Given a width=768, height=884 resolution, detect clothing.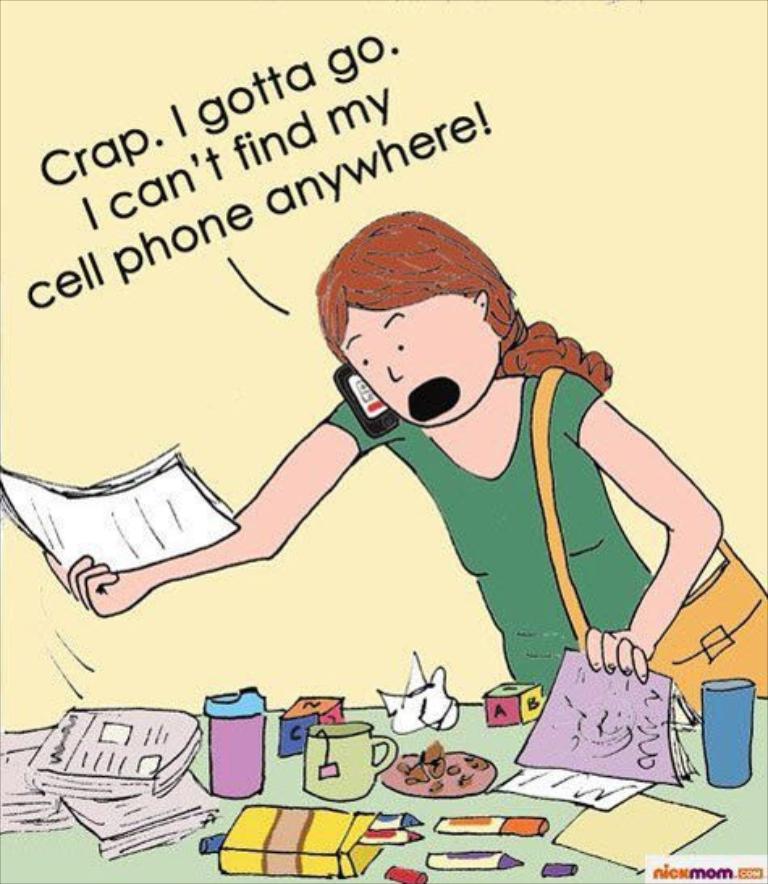
x1=327, y1=380, x2=661, y2=703.
